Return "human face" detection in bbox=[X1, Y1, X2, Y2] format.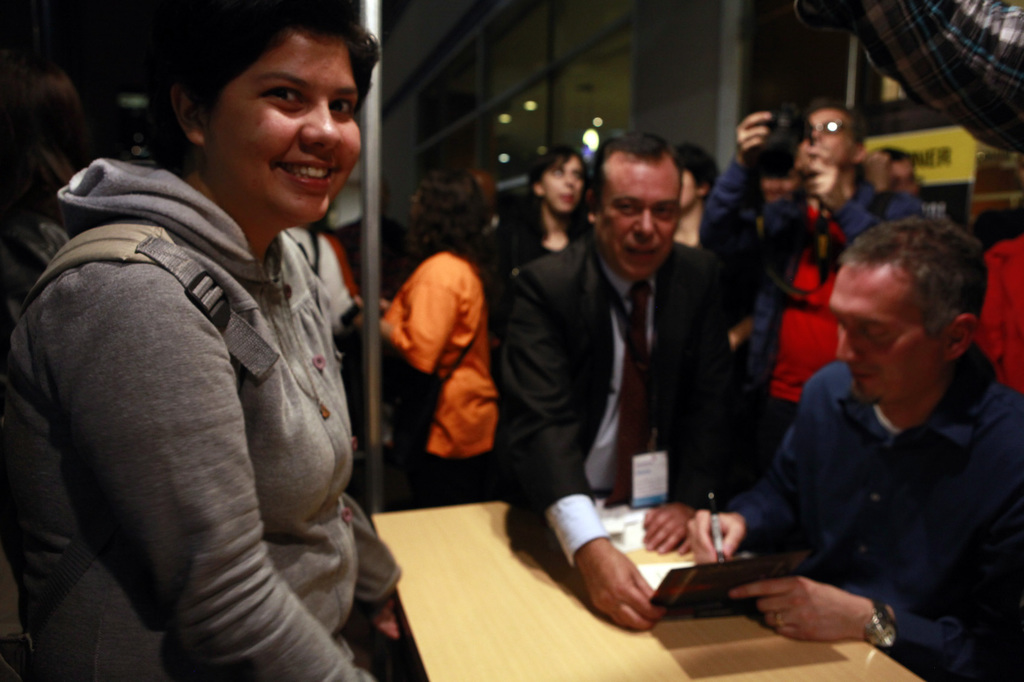
bbox=[830, 262, 944, 404].
